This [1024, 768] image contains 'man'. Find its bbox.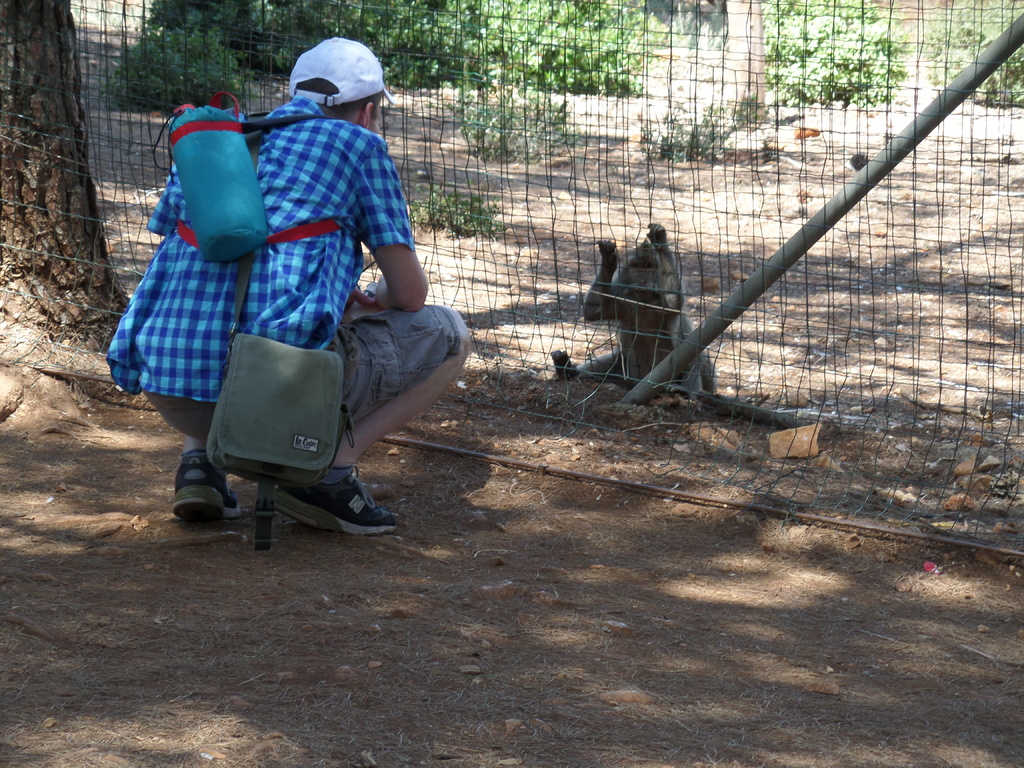
rect(130, 88, 462, 554).
